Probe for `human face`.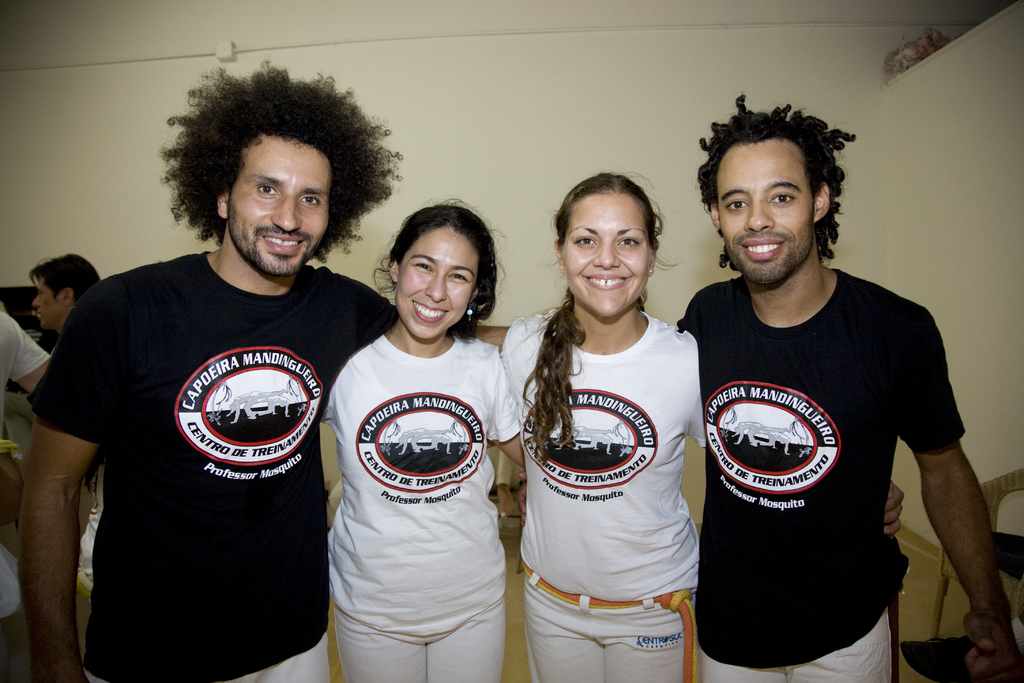
Probe result: {"left": 226, "top": 138, "right": 330, "bottom": 277}.
